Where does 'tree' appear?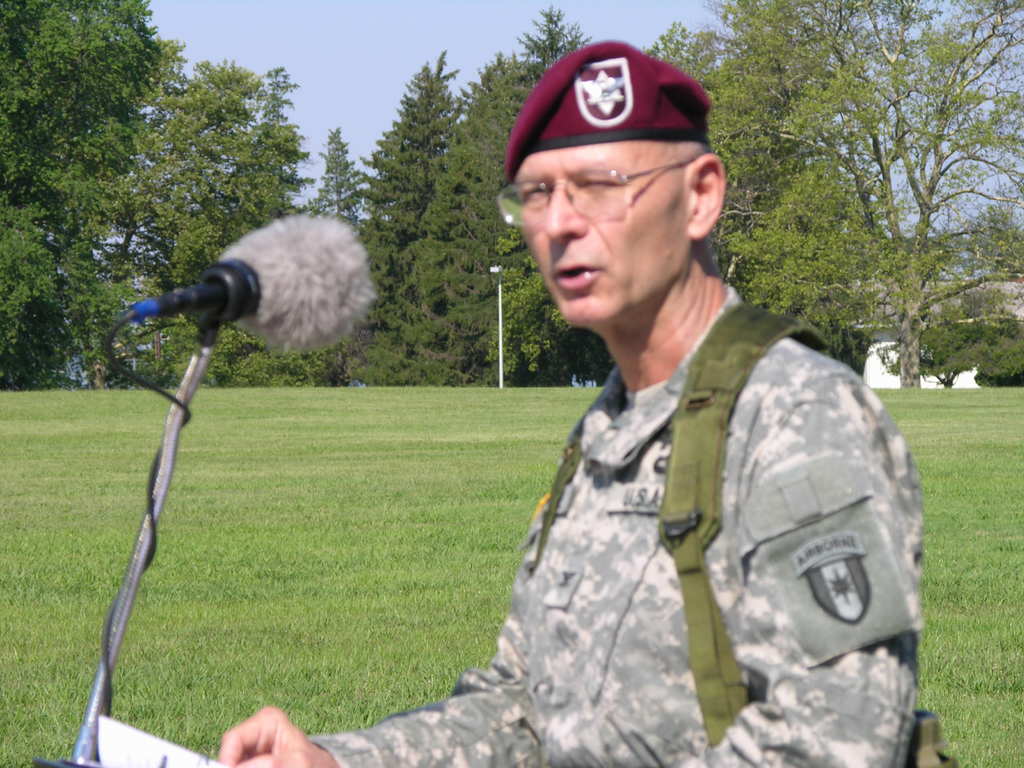
Appears at 0, 0, 157, 387.
